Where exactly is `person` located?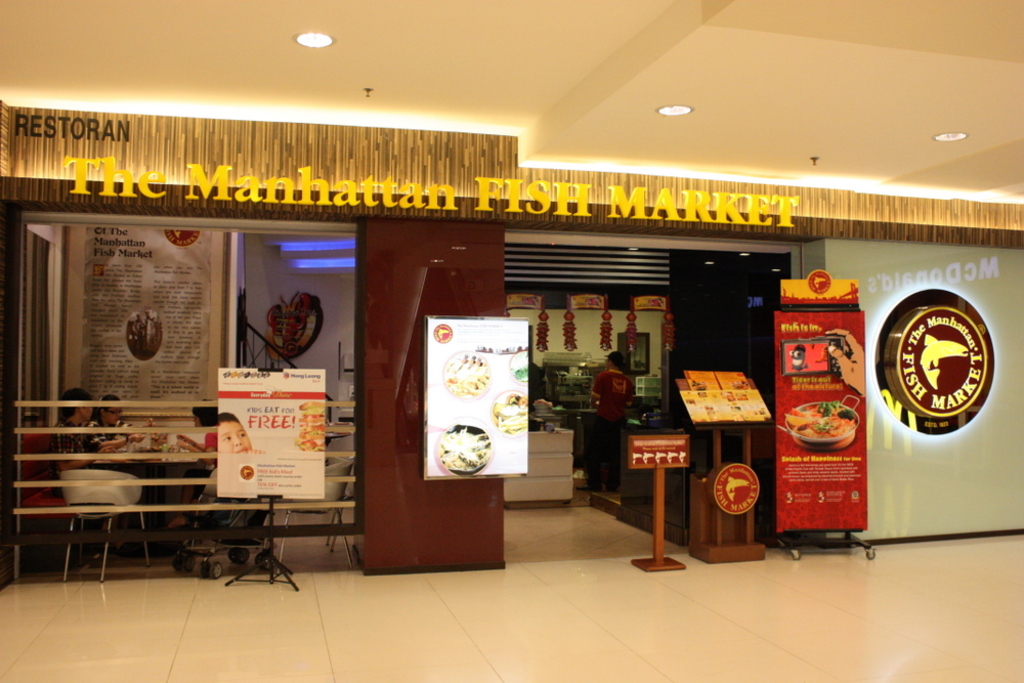
Its bounding box is (45,387,124,498).
